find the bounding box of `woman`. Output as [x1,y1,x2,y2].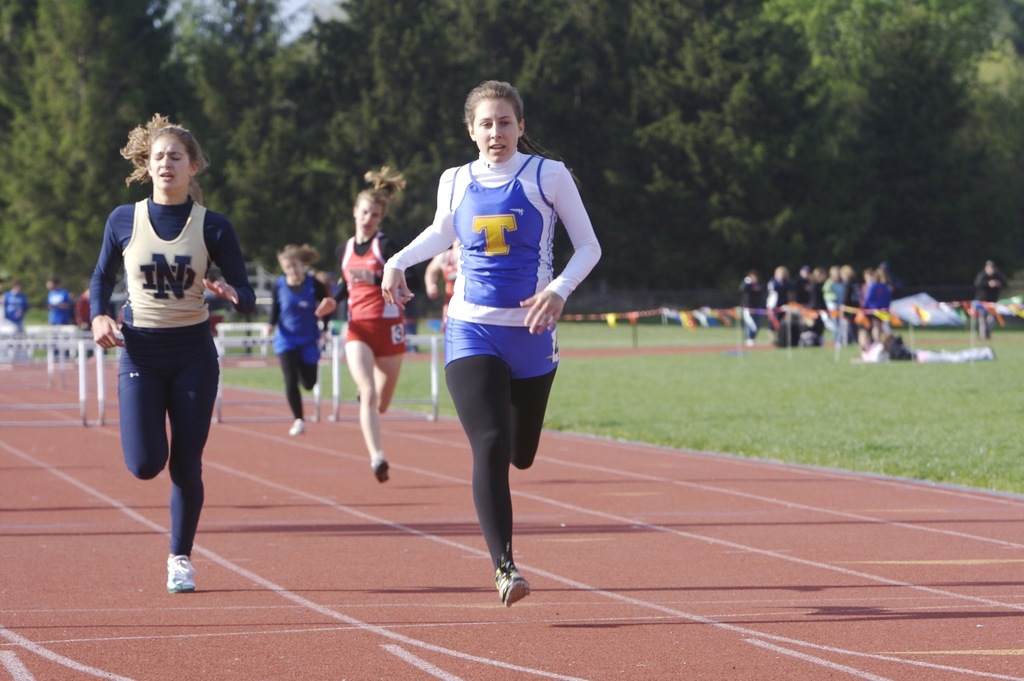
[316,165,422,488].
